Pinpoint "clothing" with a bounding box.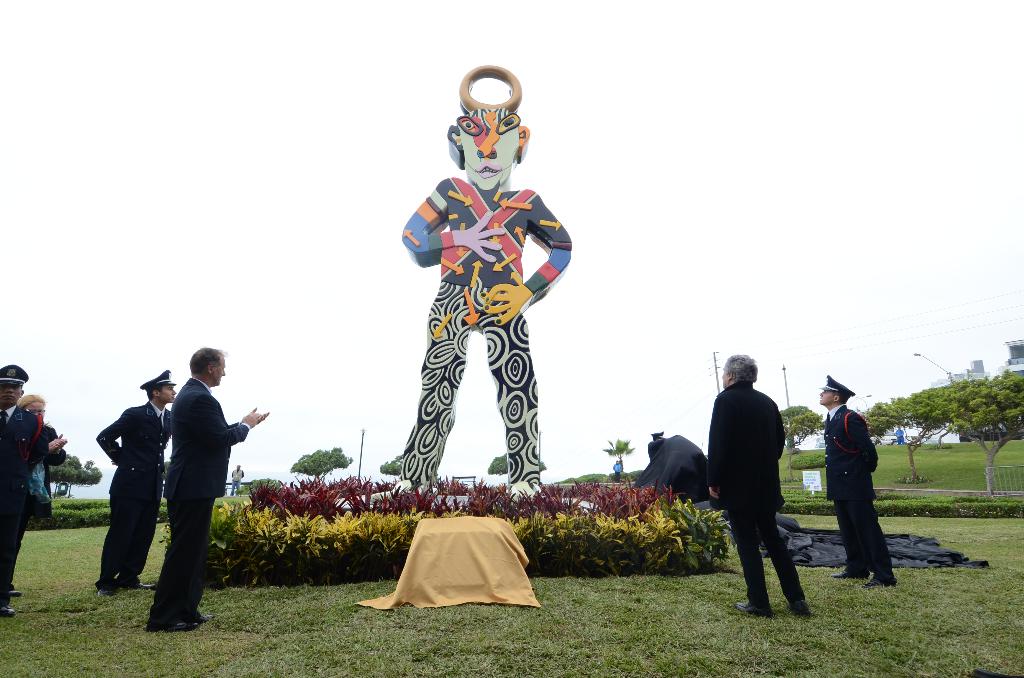
(612, 463, 621, 483).
